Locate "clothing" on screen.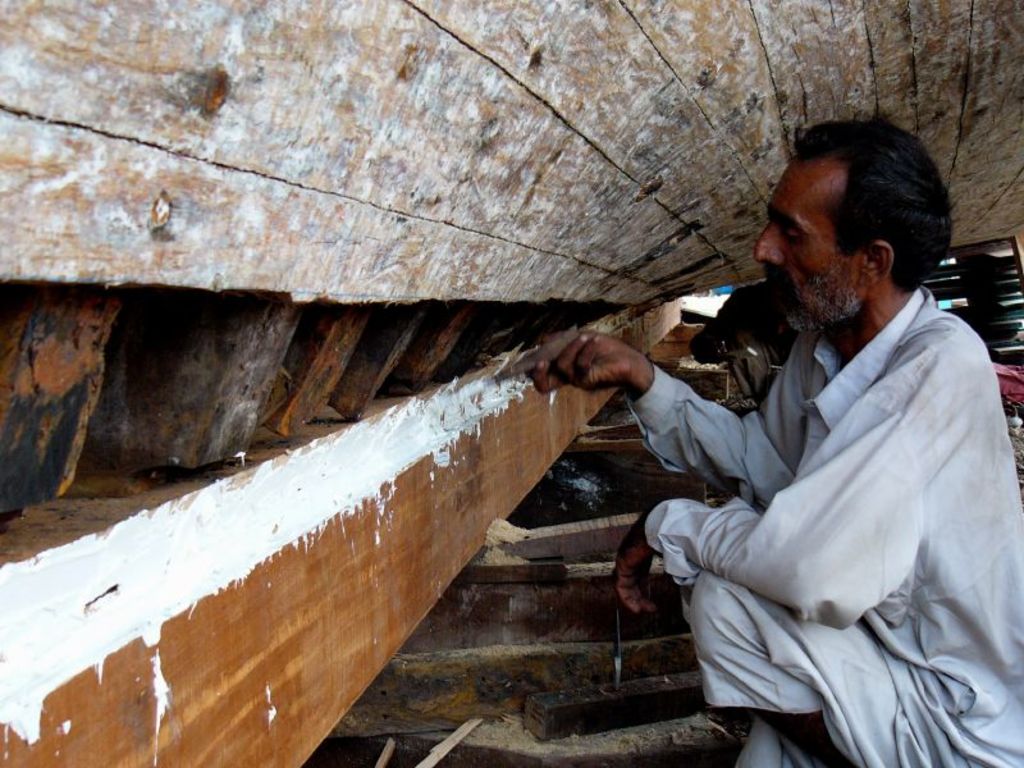
On screen at [660,223,1006,748].
